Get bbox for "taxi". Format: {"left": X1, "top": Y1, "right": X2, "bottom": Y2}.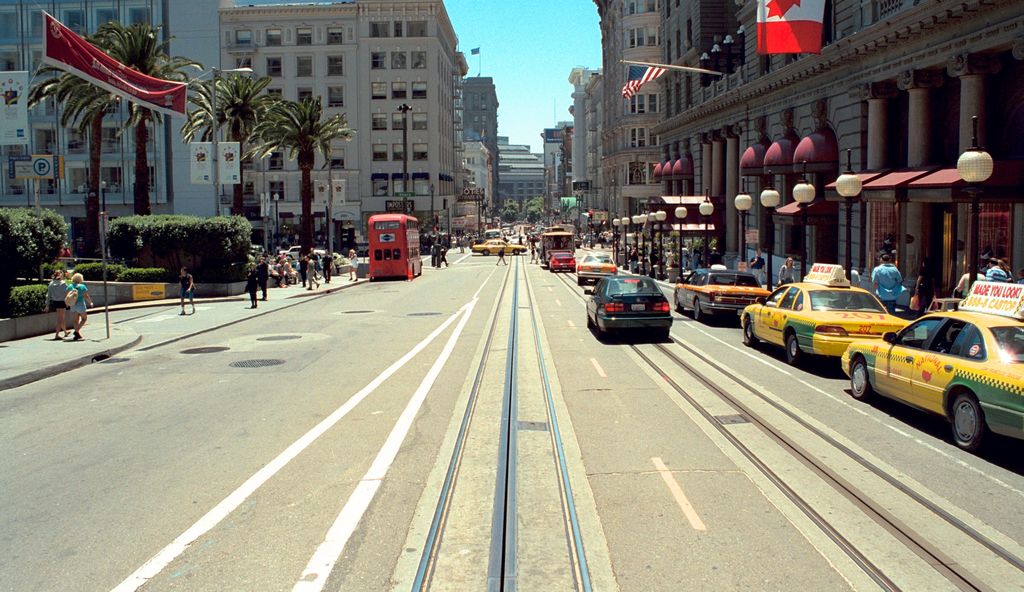
{"left": 674, "top": 264, "right": 774, "bottom": 319}.
